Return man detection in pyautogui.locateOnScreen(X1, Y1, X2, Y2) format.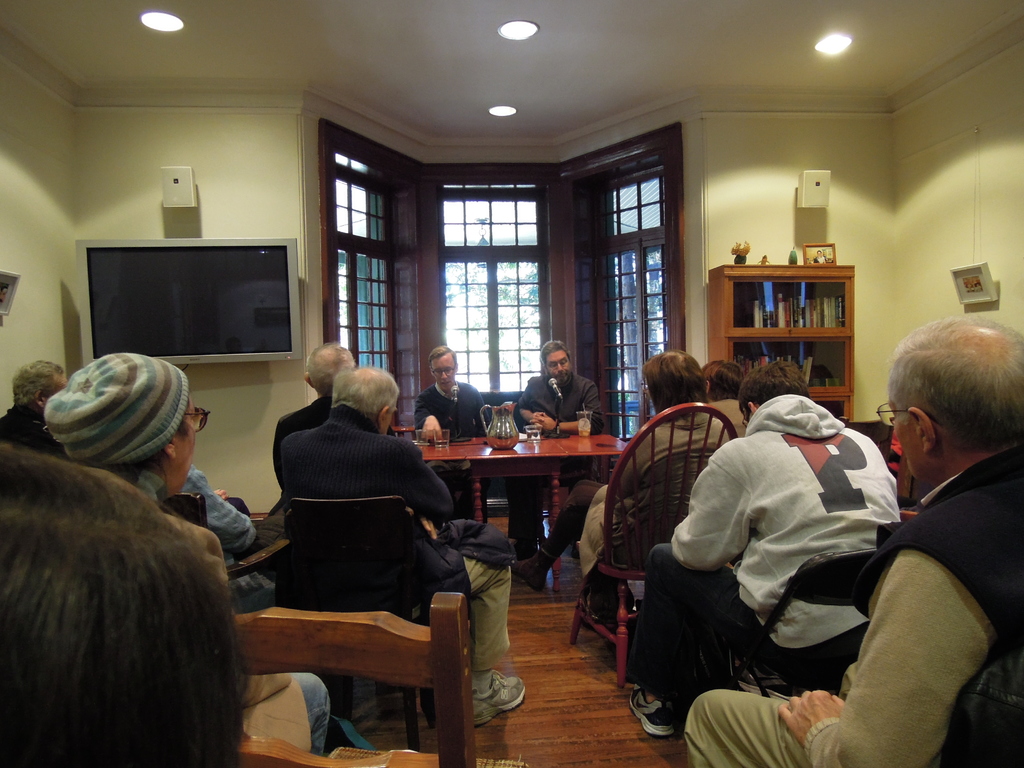
pyautogui.locateOnScreen(682, 315, 1023, 767).
